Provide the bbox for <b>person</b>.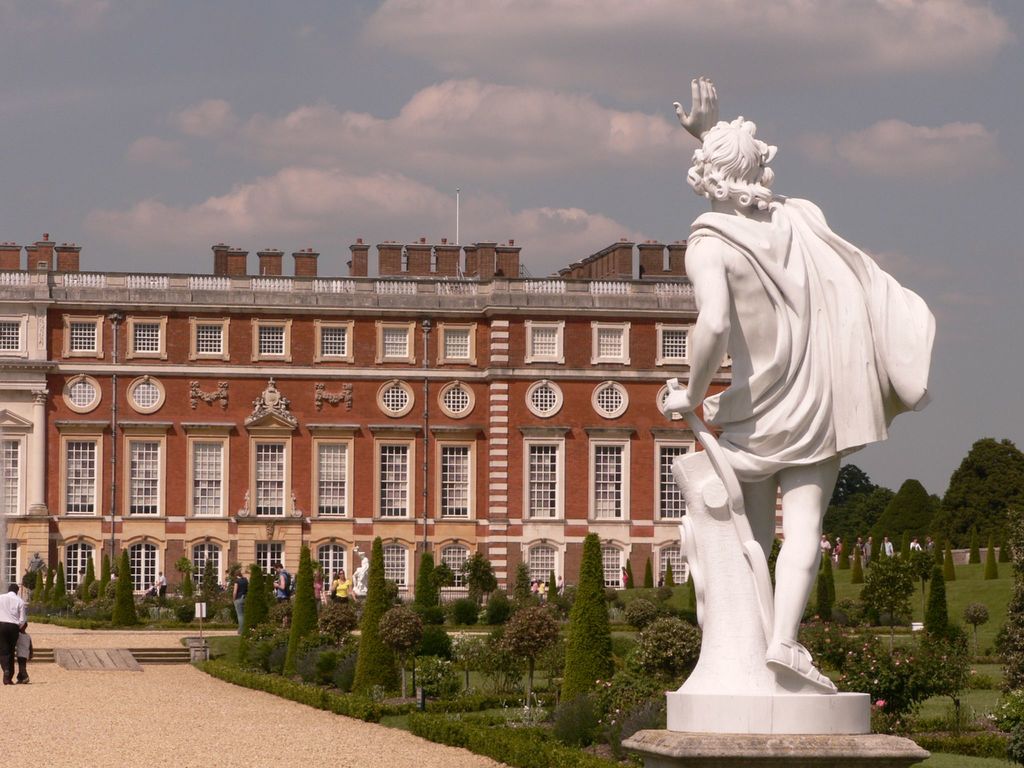
359 552 372 589.
